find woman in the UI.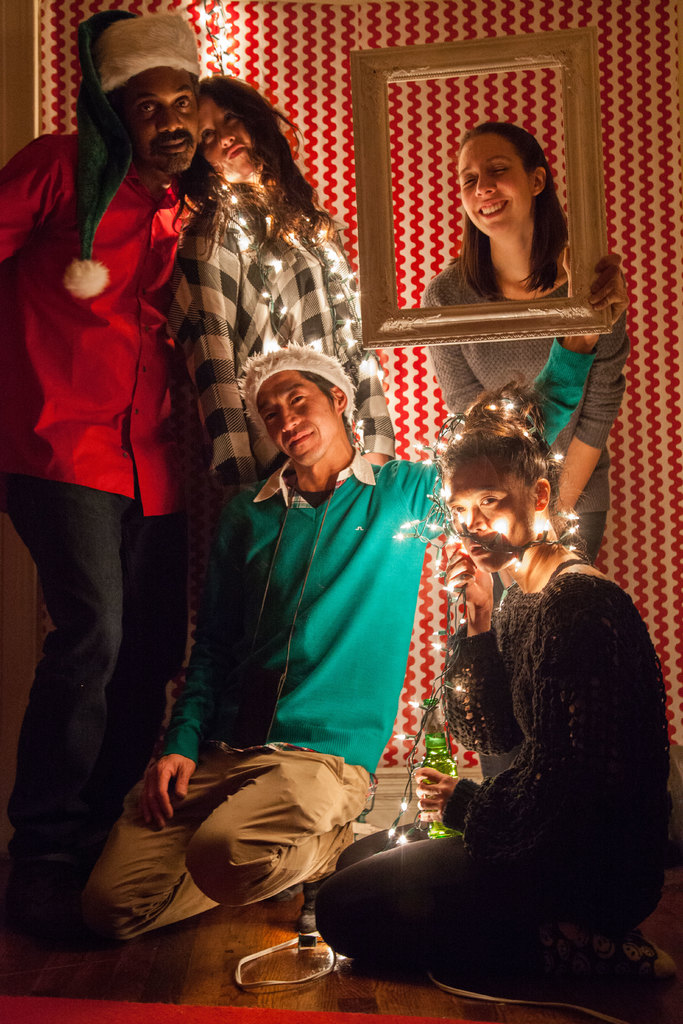
UI element at detection(407, 113, 632, 571).
